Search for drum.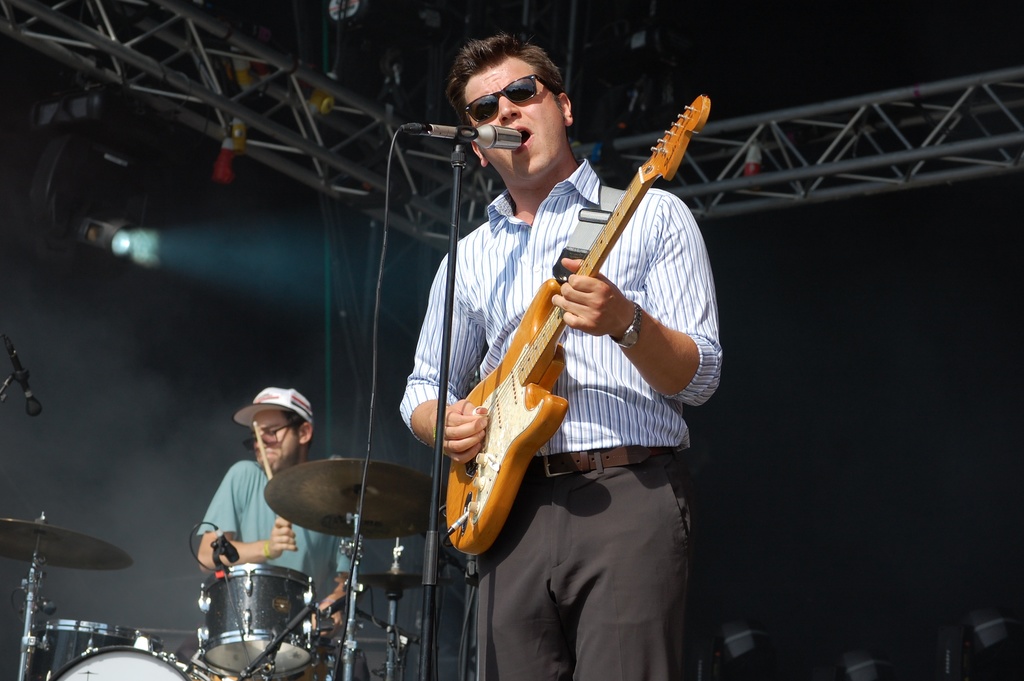
Found at [x1=32, y1=620, x2=162, y2=680].
